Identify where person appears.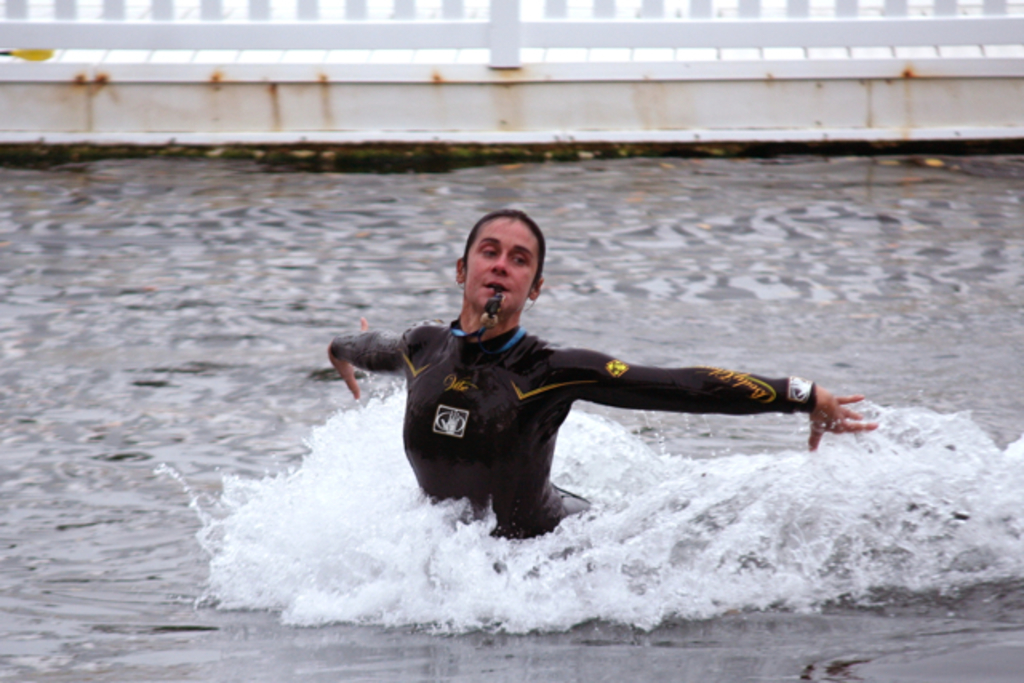
Appears at (330, 200, 875, 542).
